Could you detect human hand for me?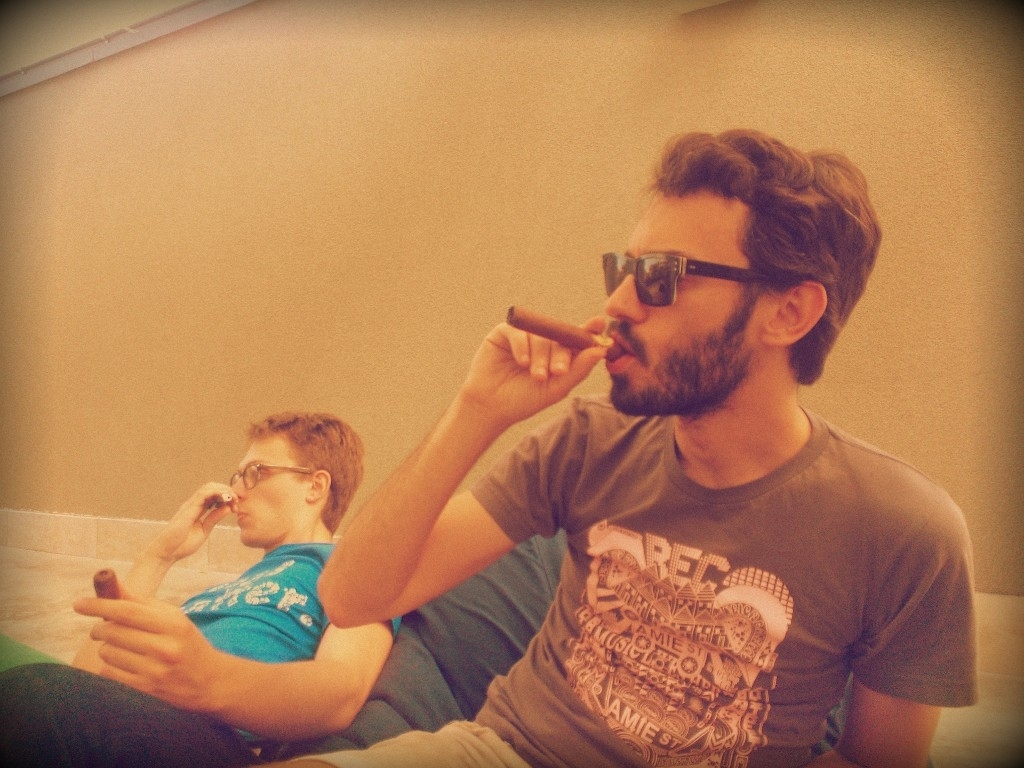
Detection result: Rect(146, 480, 241, 562).
